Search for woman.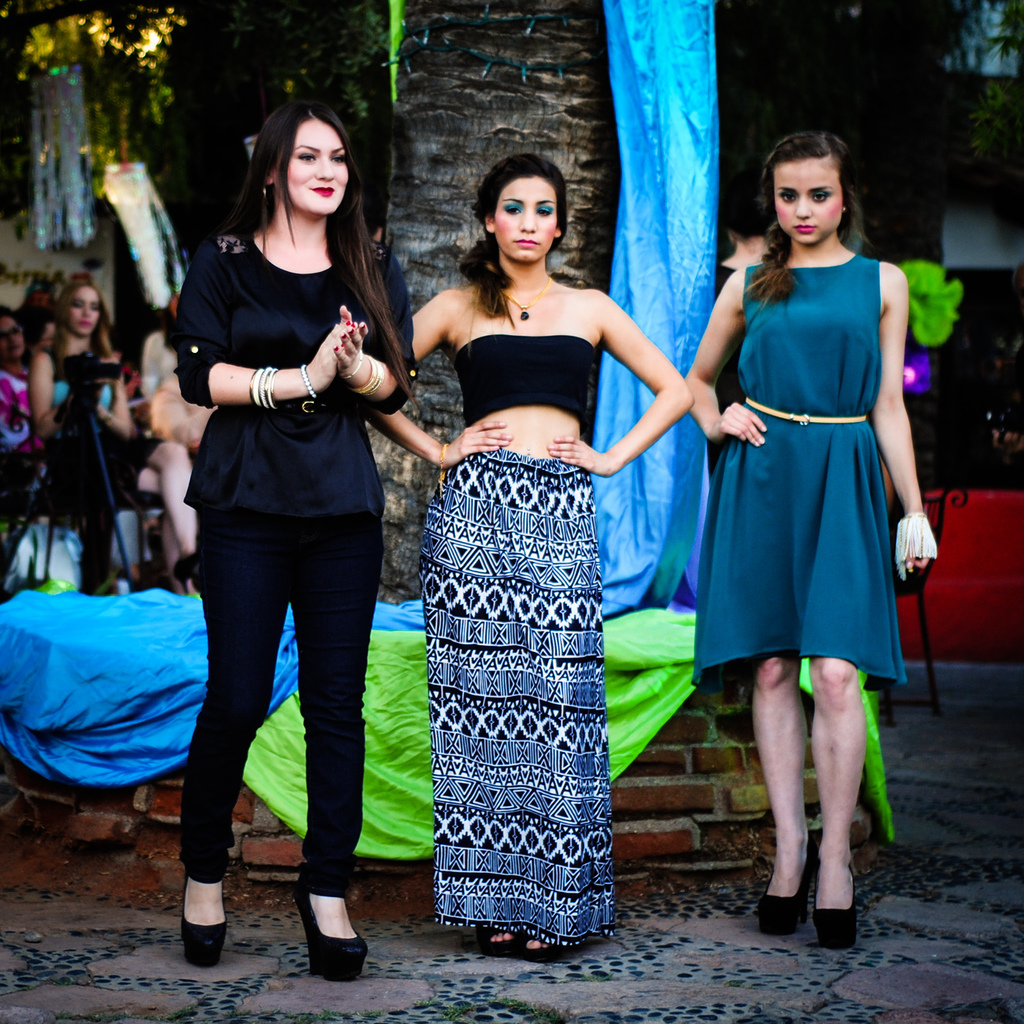
Found at 0 302 35 447.
